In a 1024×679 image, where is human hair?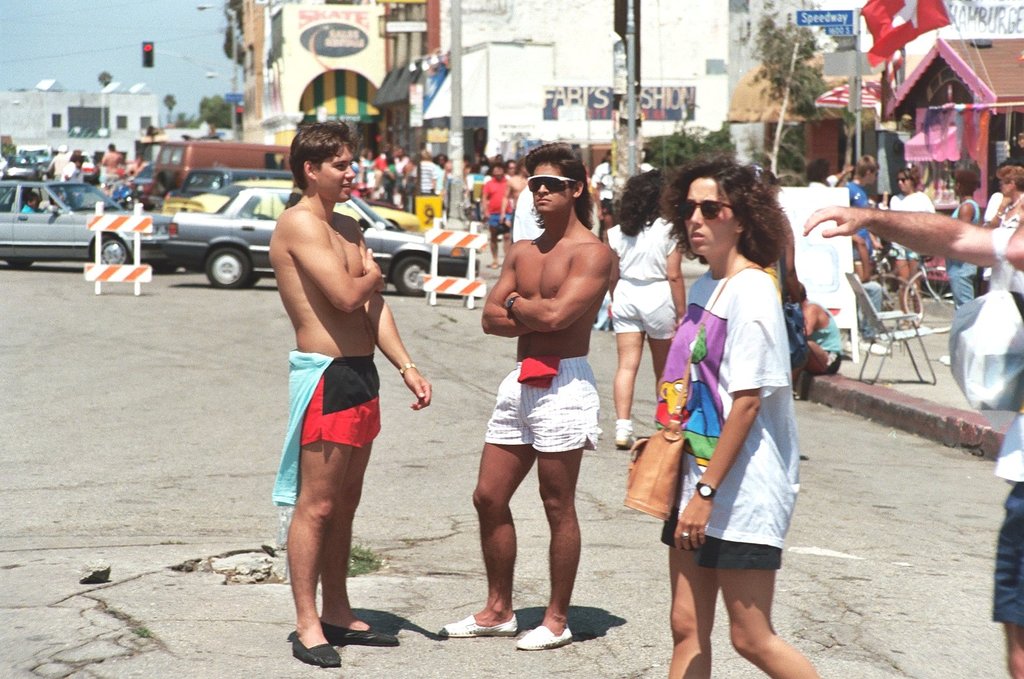
detection(69, 155, 85, 160).
